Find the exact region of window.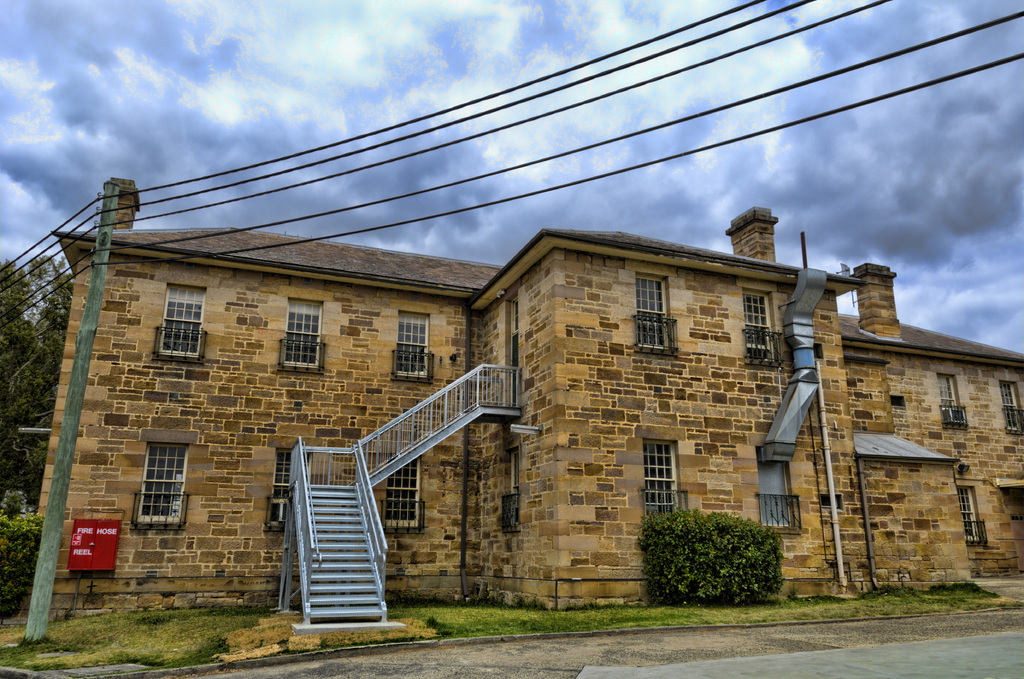
Exact region: bbox(757, 450, 799, 531).
